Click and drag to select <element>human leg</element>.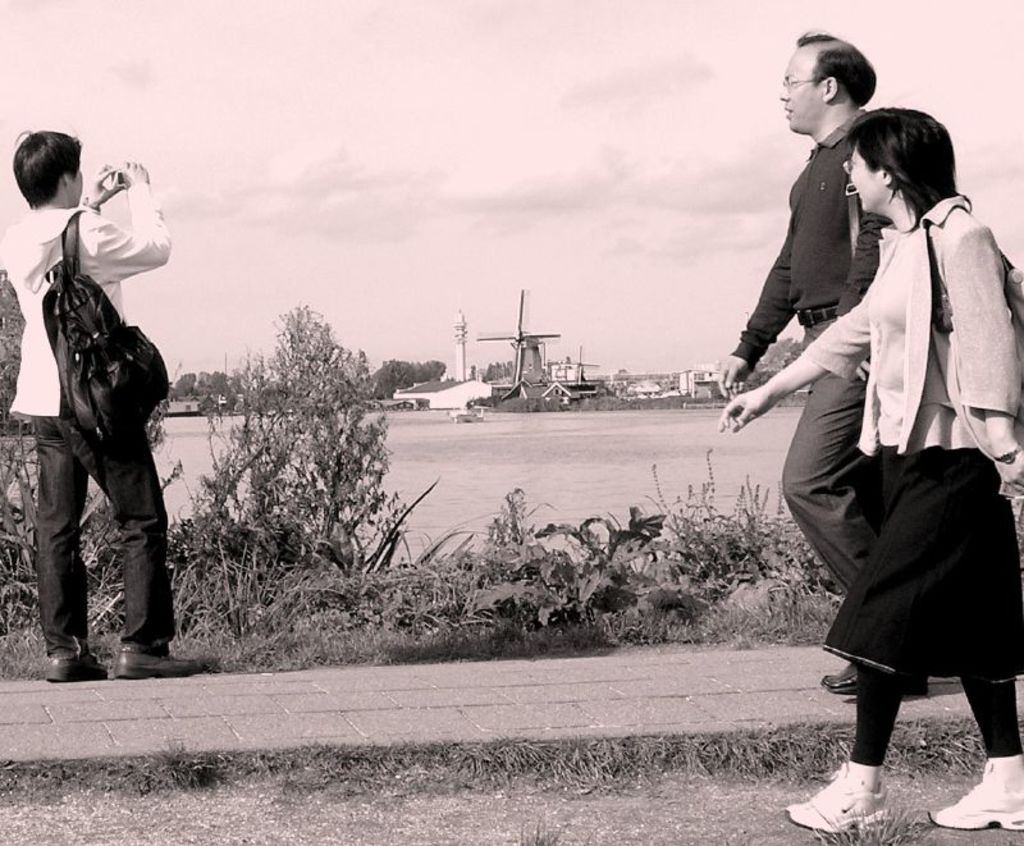
Selection: 36,410,87,676.
